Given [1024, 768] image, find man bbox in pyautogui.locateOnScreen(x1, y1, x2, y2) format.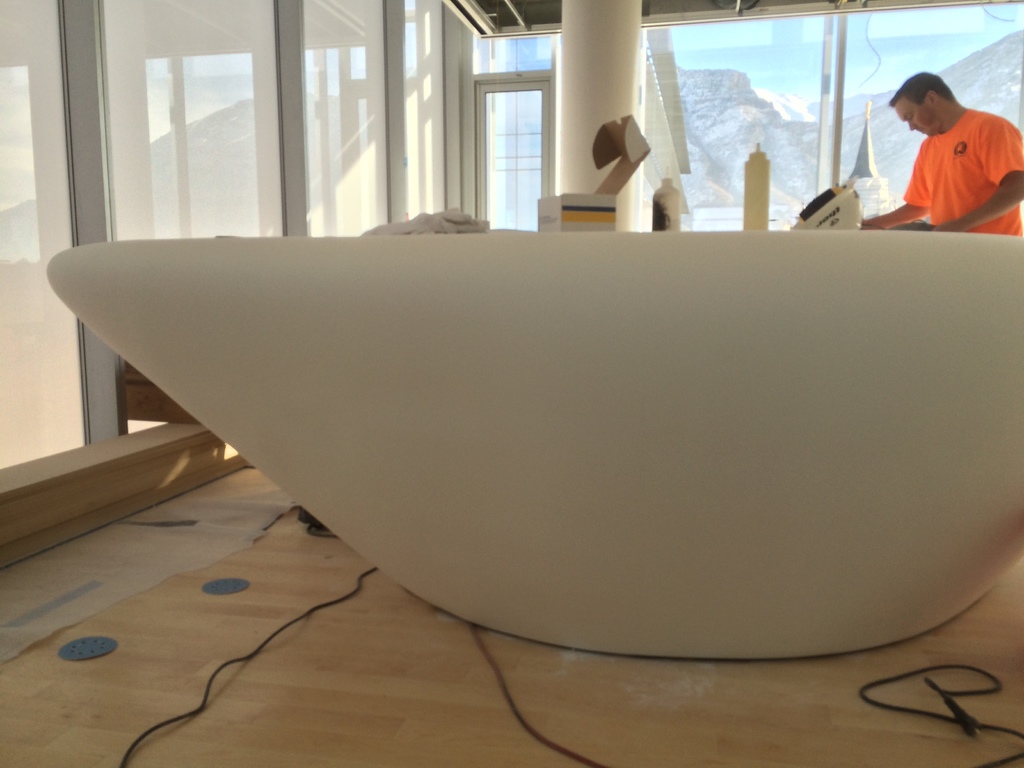
pyautogui.locateOnScreen(885, 65, 1002, 223).
